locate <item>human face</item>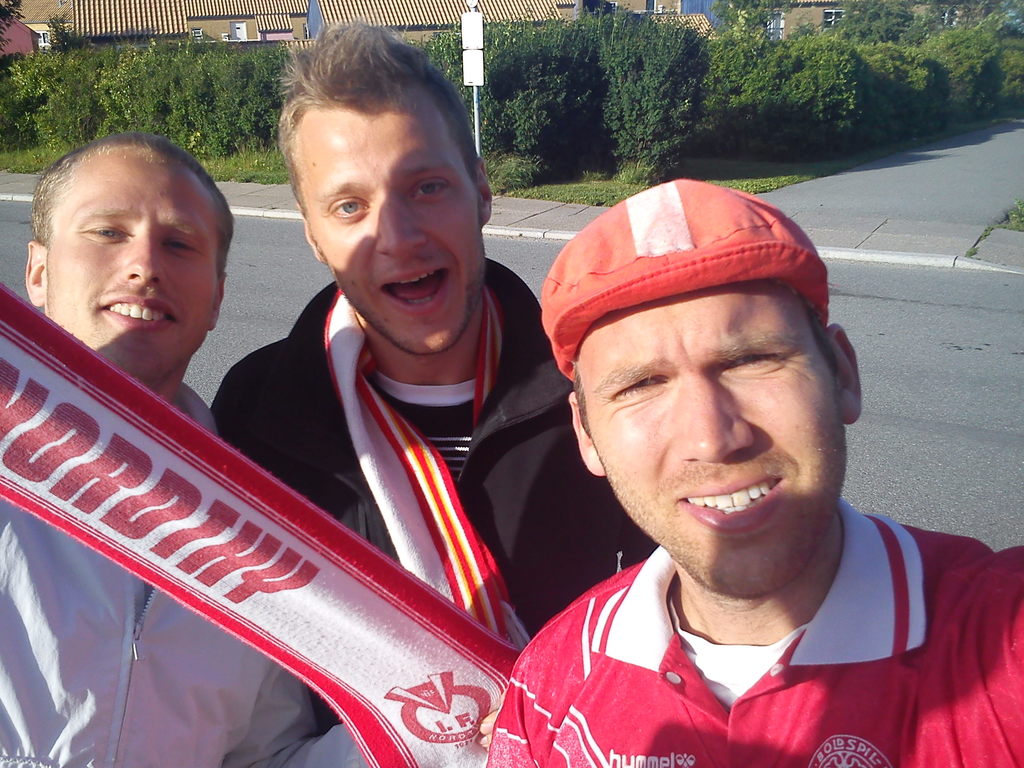
rect(579, 278, 837, 593)
